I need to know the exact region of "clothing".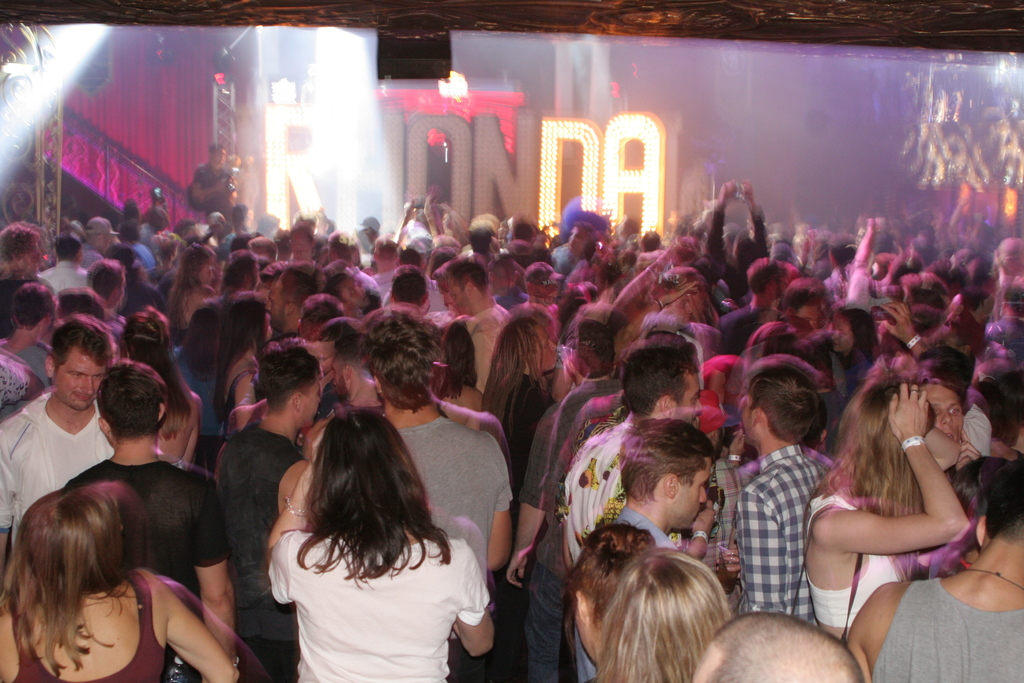
Region: 10:575:168:682.
